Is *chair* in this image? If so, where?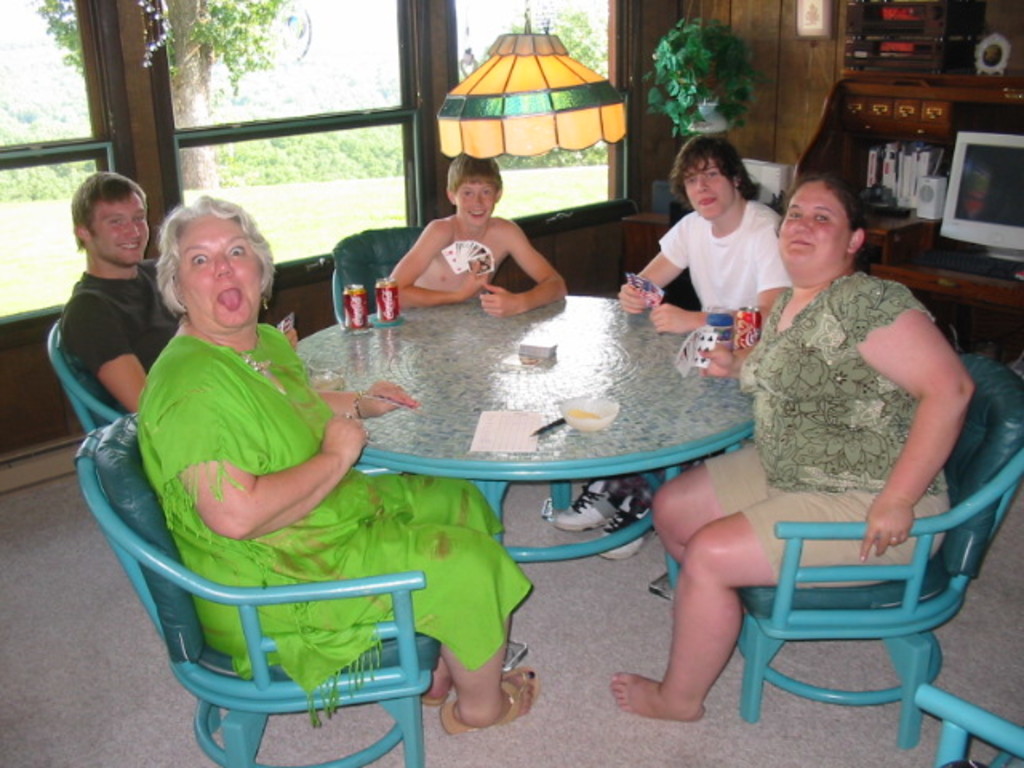
Yes, at bbox=(914, 678, 1022, 766).
